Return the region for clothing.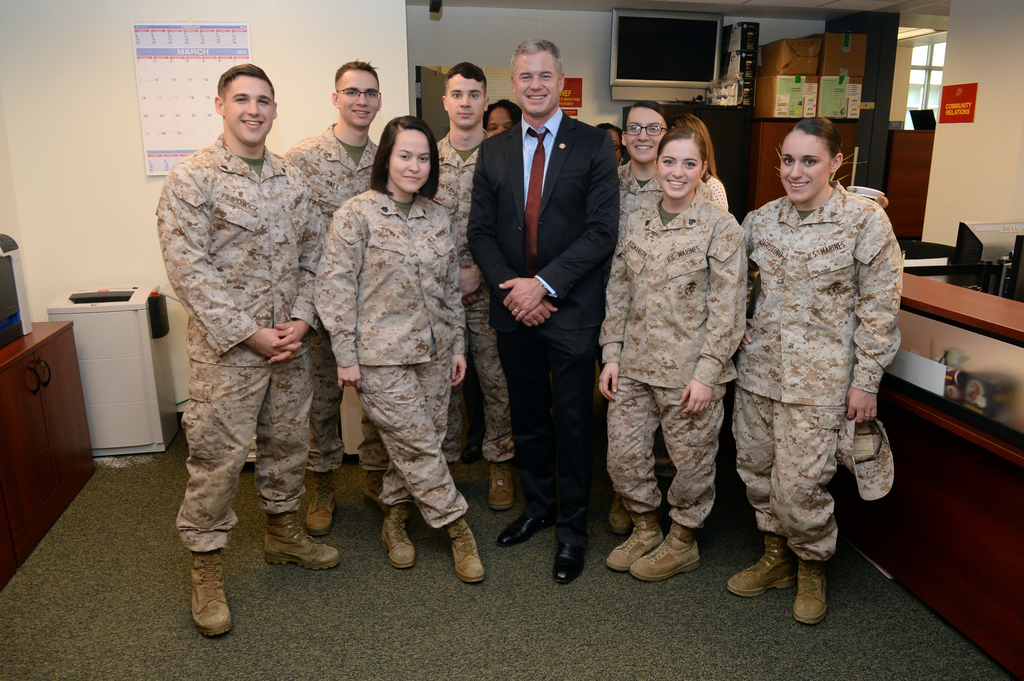
[x1=150, y1=125, x2=330, y2=549].
